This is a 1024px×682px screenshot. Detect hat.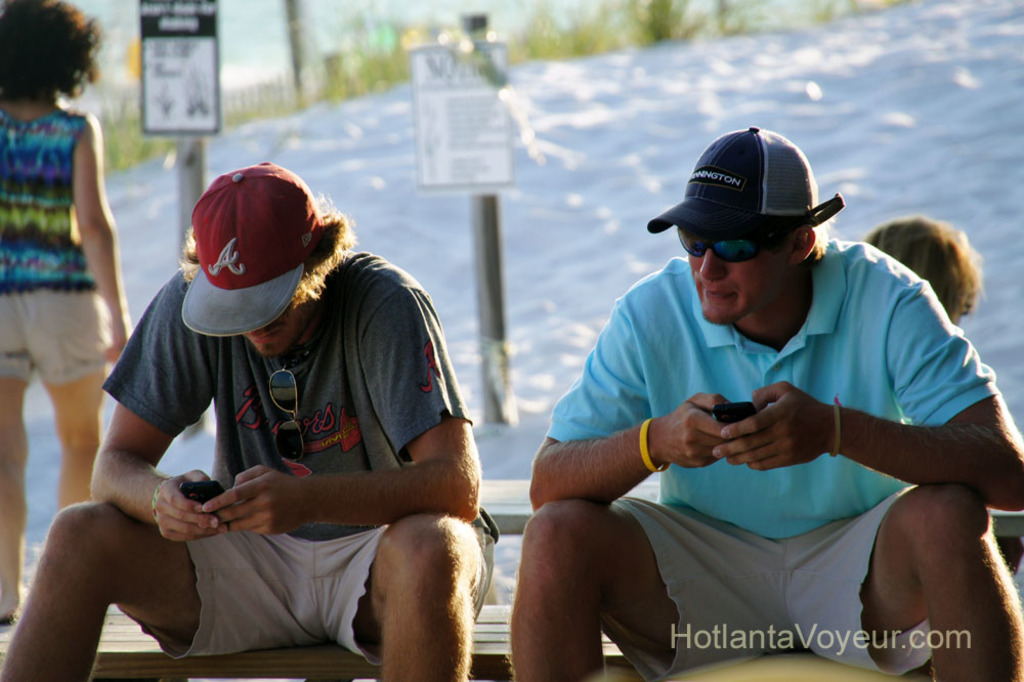
left=649, top=123, right=846, bottom=236.
